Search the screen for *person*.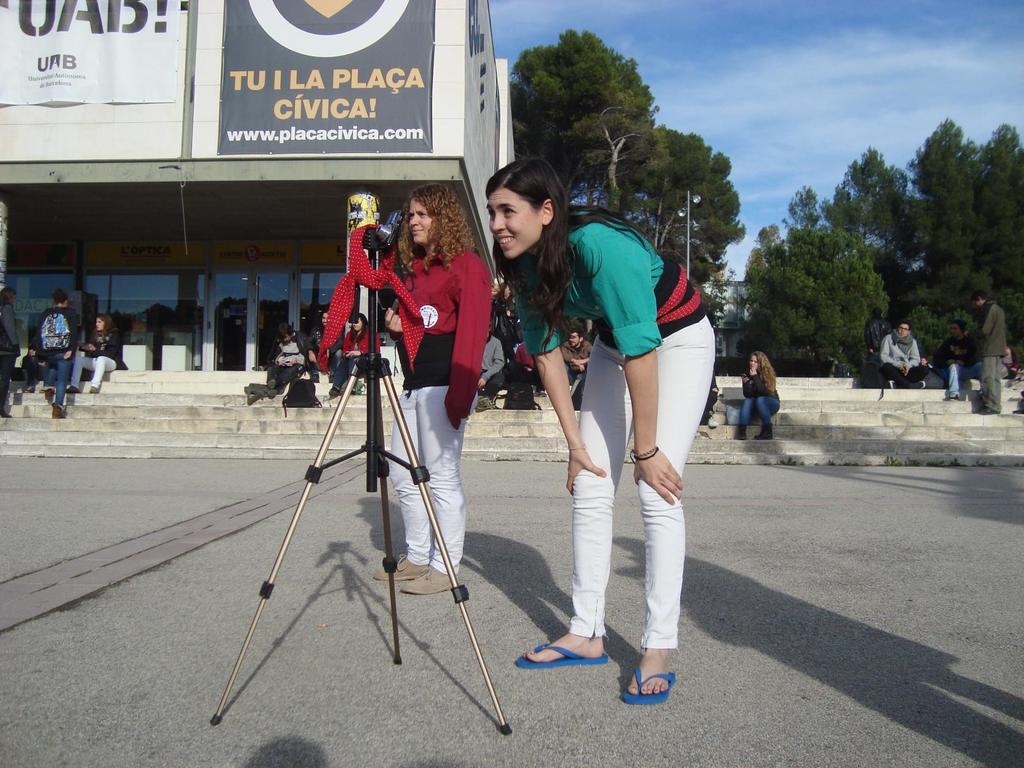
Found at bbox(20, 319, 51, 387).
